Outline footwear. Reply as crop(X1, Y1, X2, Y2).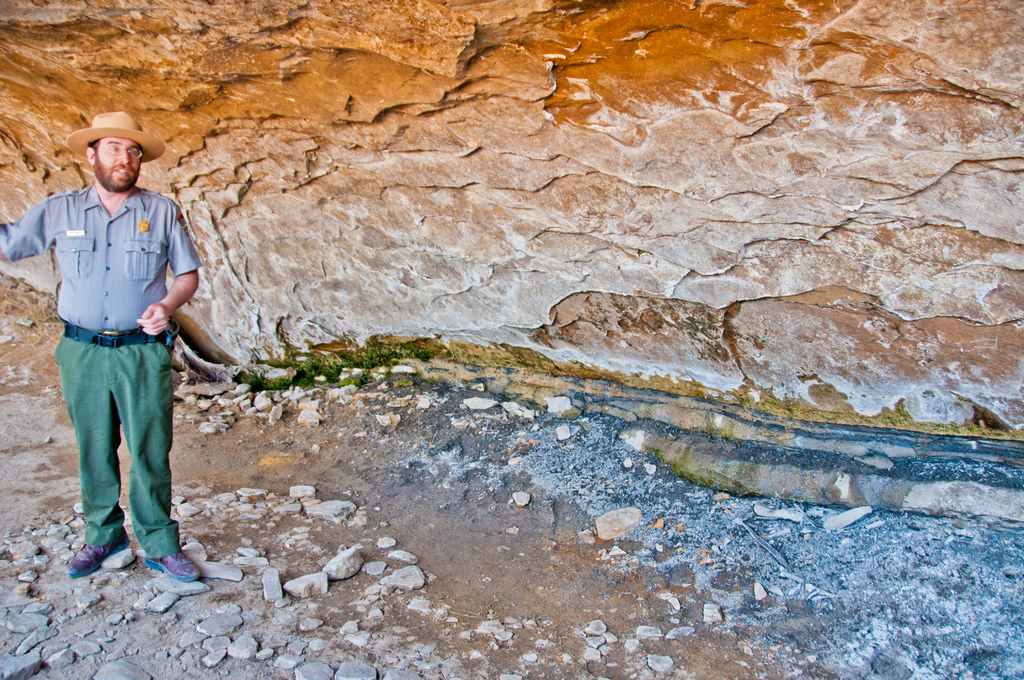
crop(67, 522, 134, 579).
